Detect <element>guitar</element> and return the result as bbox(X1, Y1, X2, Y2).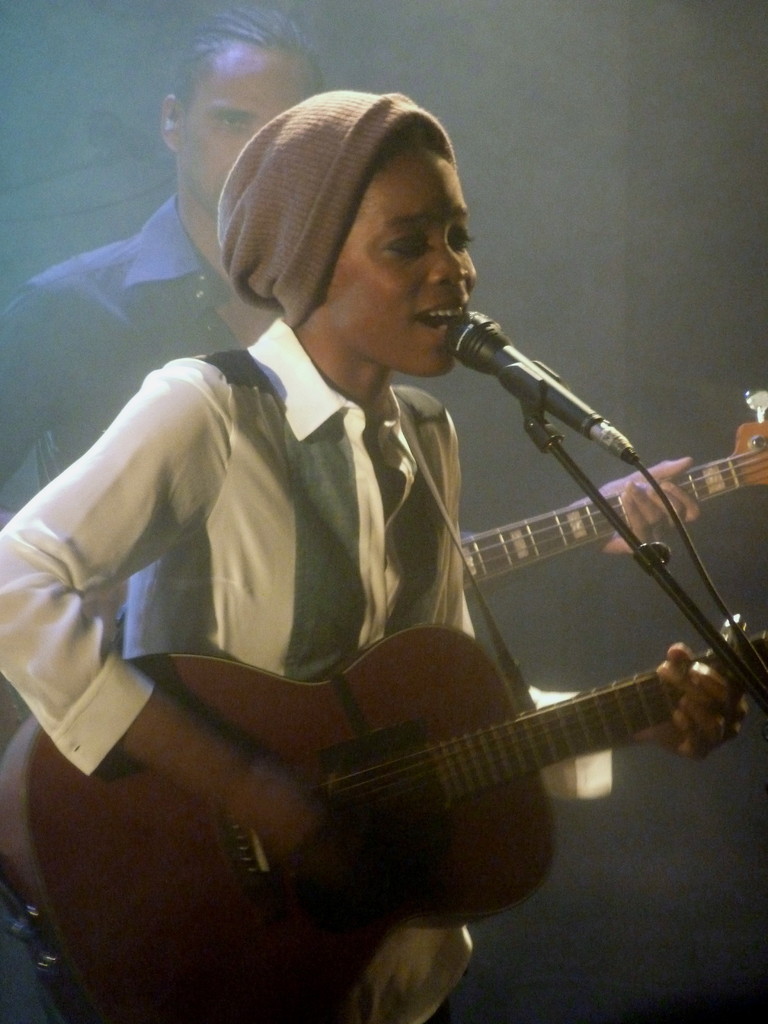
bbox(460, 376, 767, 612).
